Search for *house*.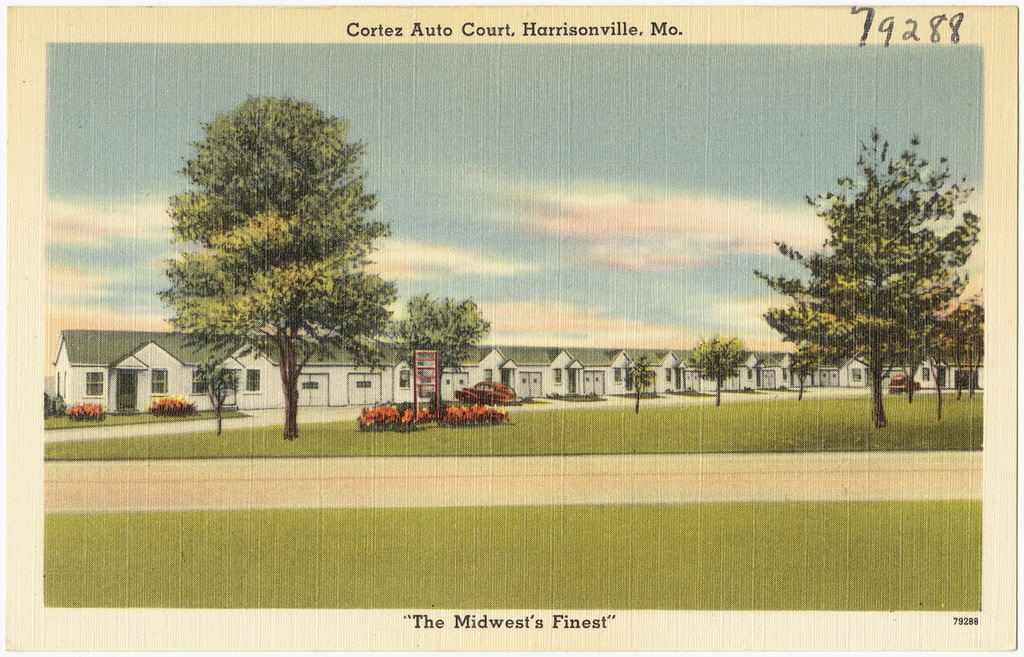
Found at Rect(810, 355, 869, 387).
